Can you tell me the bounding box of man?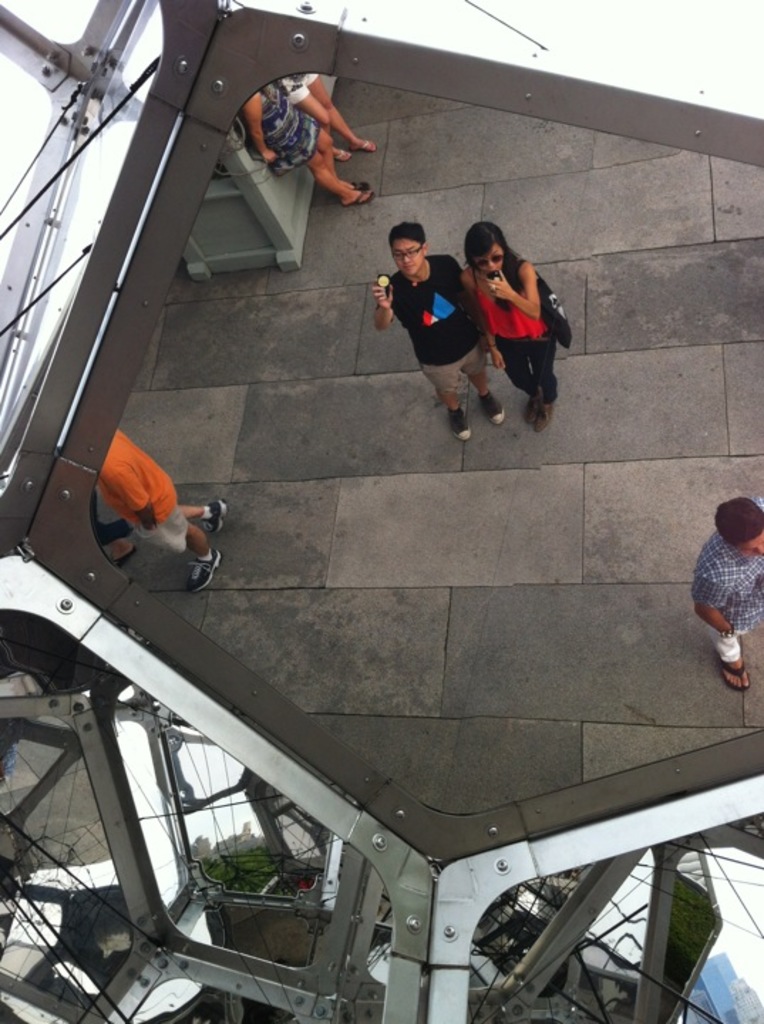
[88,421,225,610].
